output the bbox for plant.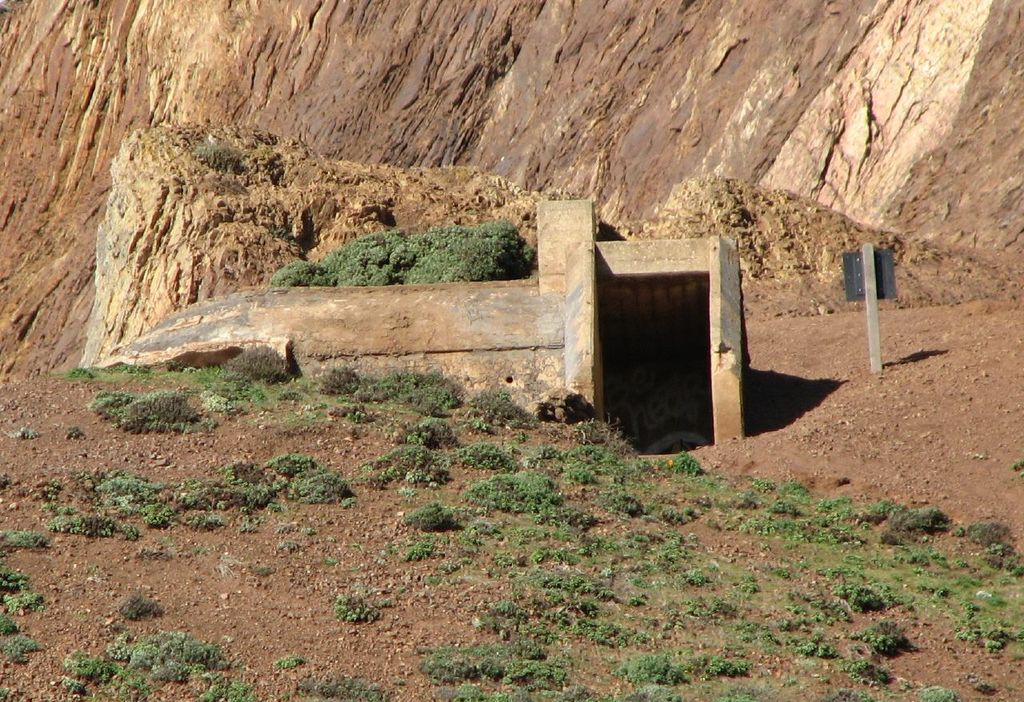
<region>82, 388, 218, 435</region>.
